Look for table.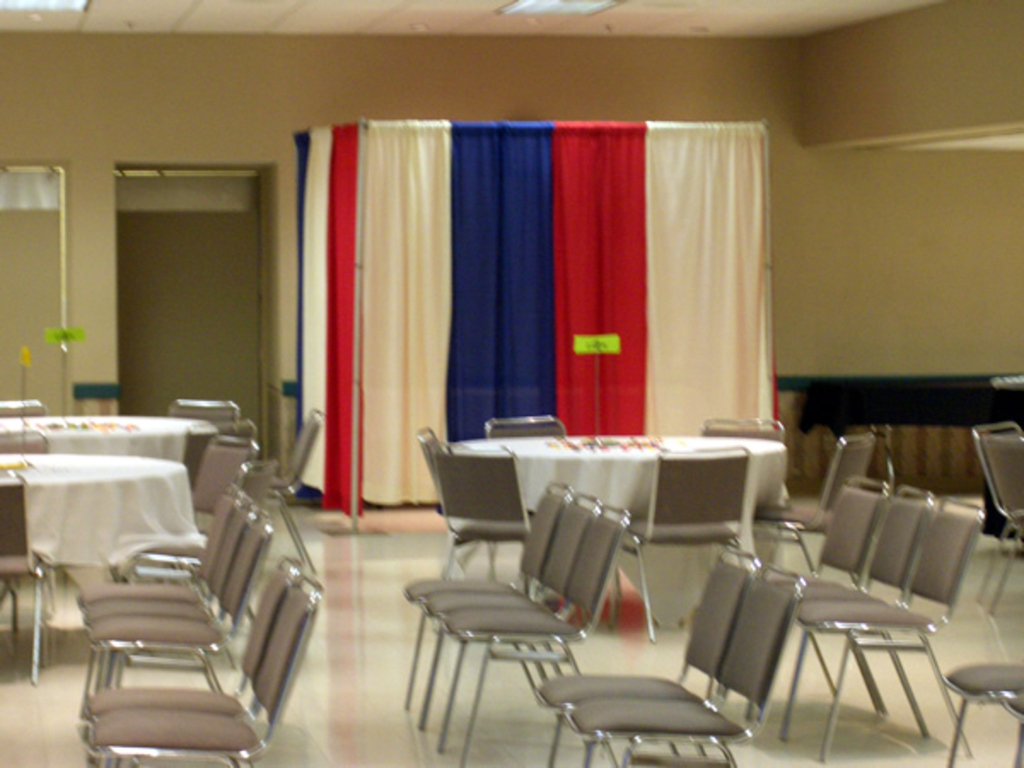
Found: [left=0, top=415, right=212, bottom=466].
